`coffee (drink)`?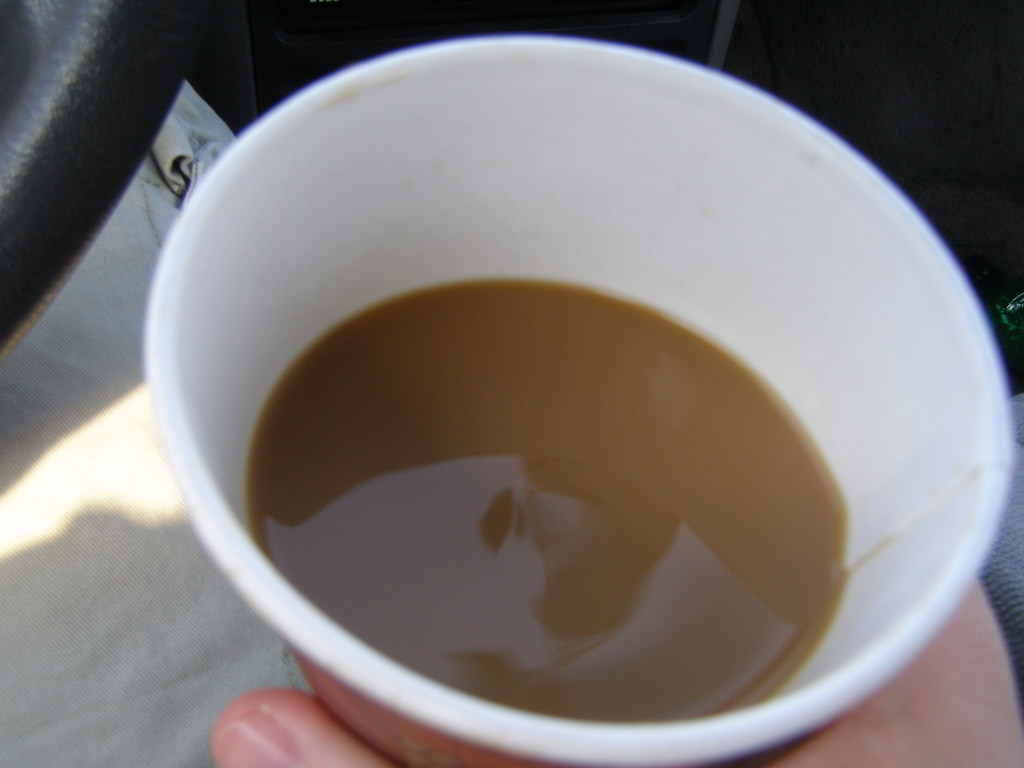
l=139, t=33, r=982, b=764
